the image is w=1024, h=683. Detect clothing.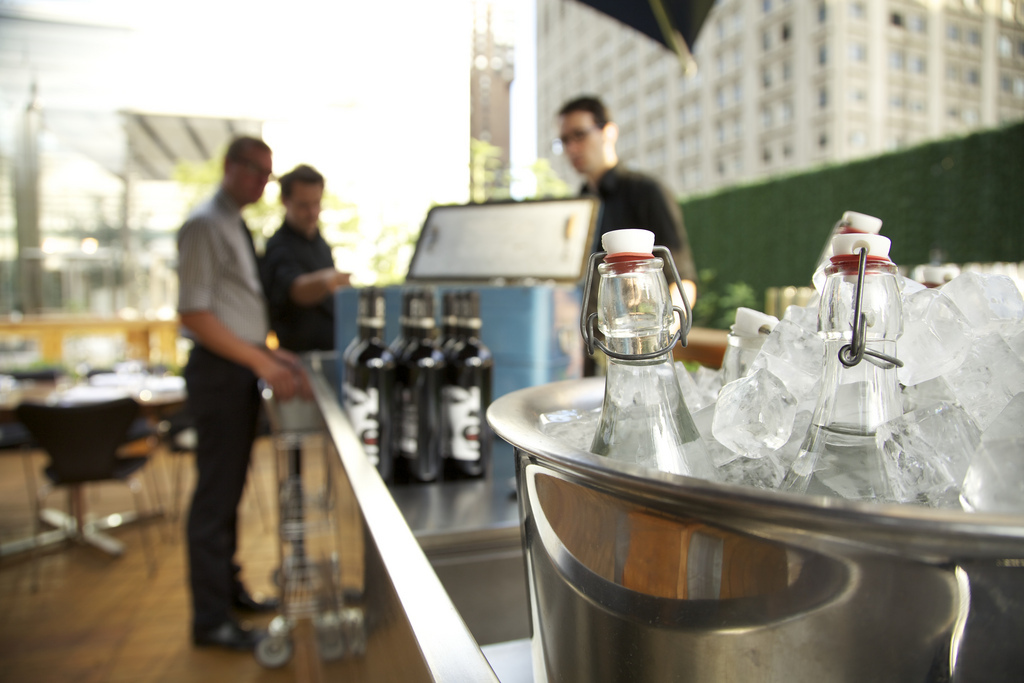
Detection: Rect(568, 159, 701, 347).
